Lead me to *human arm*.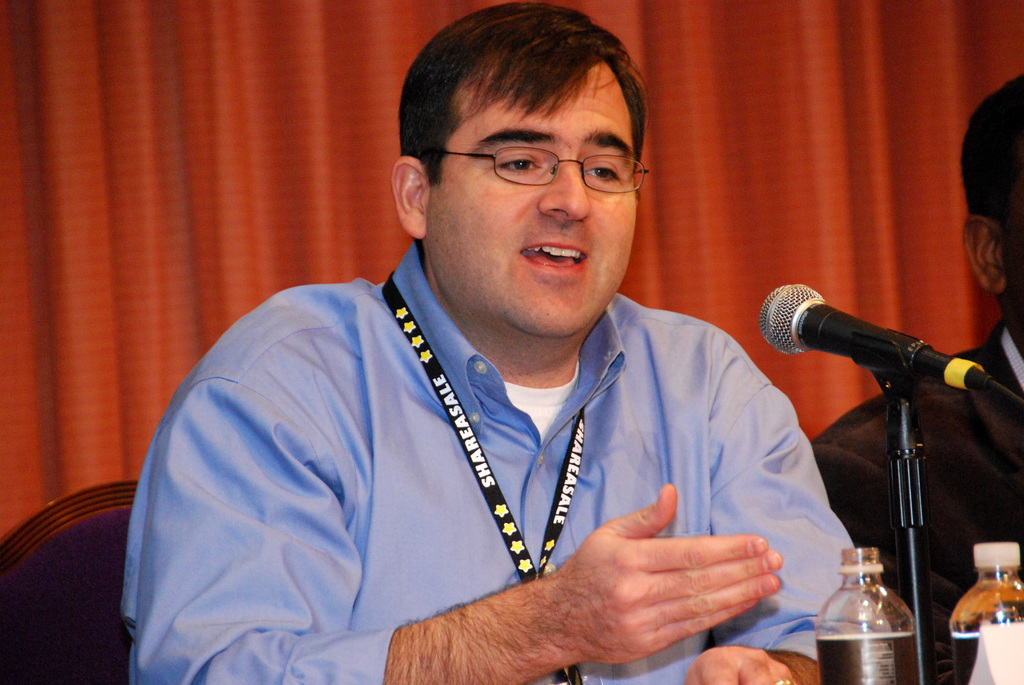
Lead to detection(803, 413, 961, 684).
